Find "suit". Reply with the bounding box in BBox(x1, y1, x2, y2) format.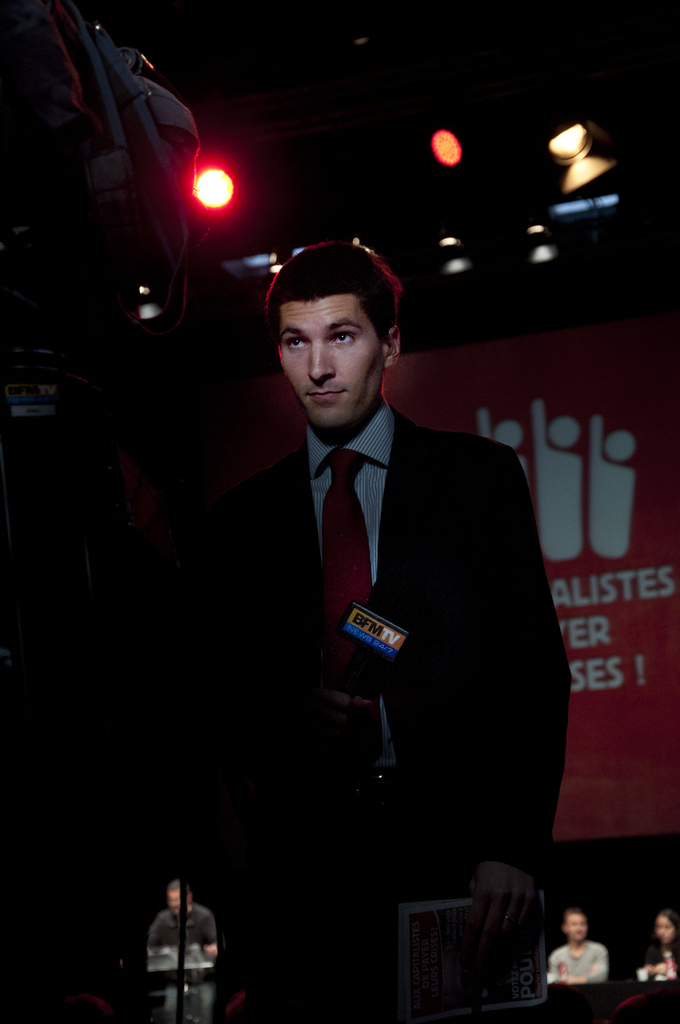
BBox(221, 351, 574, 887).
